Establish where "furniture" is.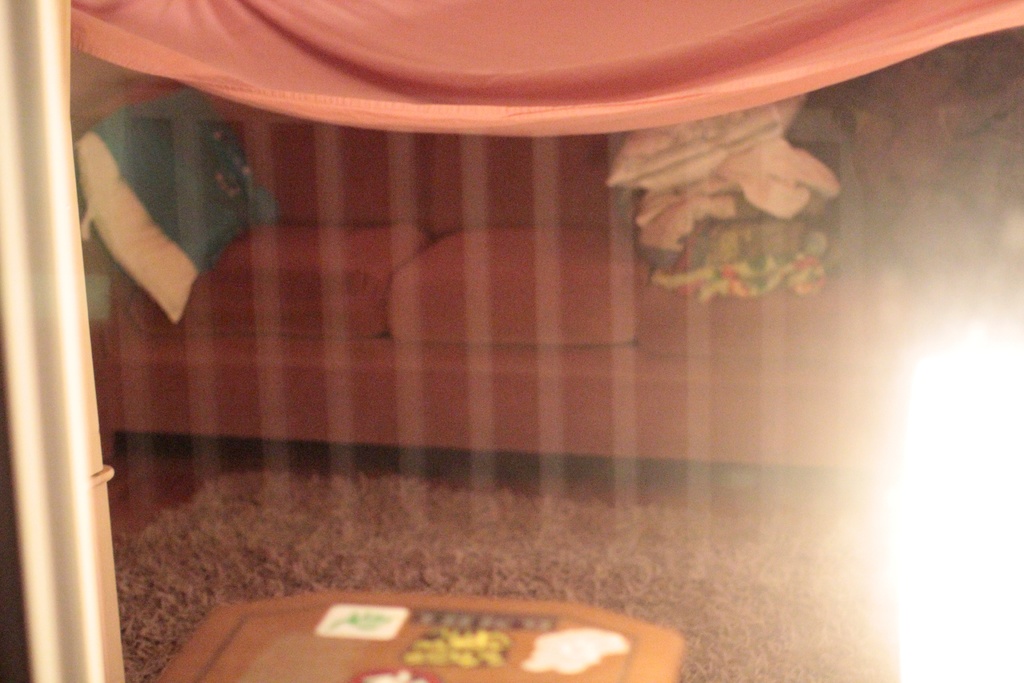
Established at [left=154, top=593, right=687, bottom=682].
